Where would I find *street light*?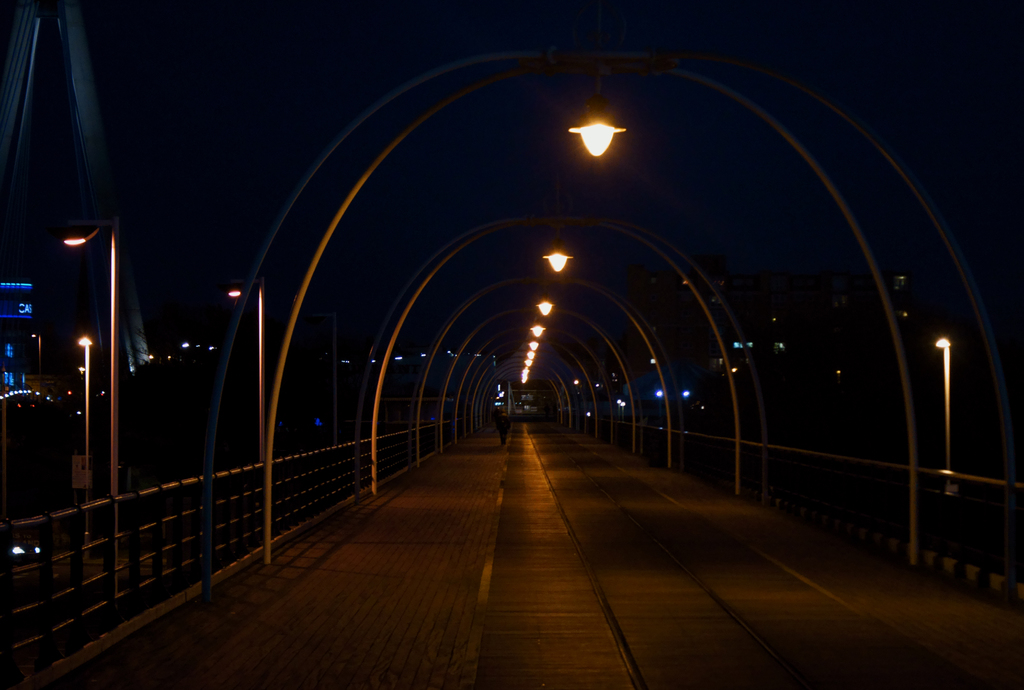
At bbox=(524, 355, 535, 366).
